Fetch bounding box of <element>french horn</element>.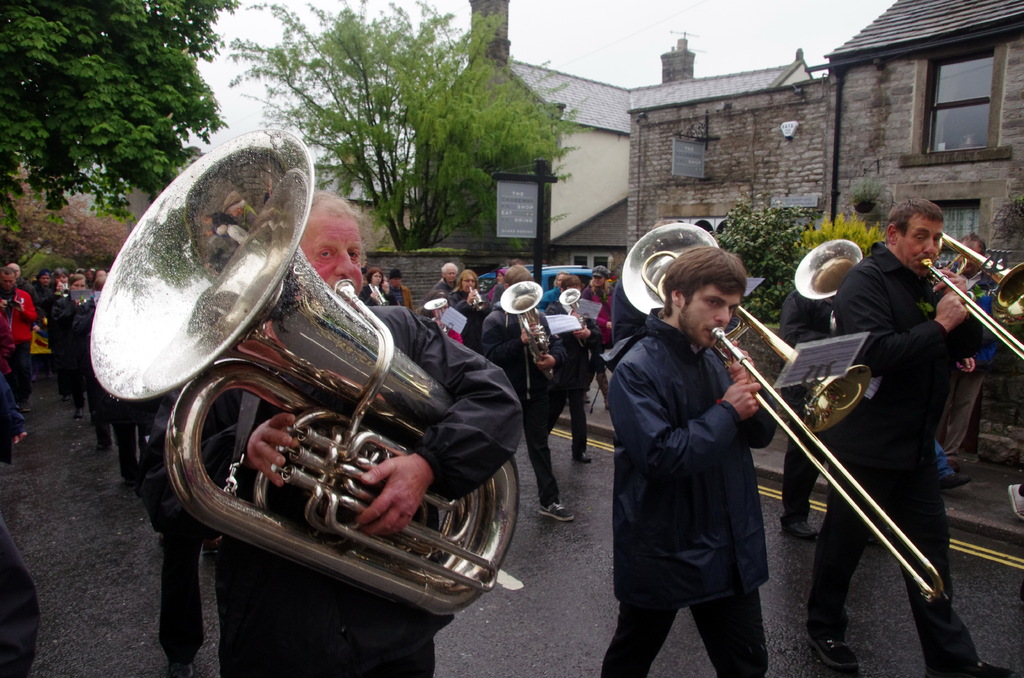
Bbox: bbox=[498, 278, 559, 369].
